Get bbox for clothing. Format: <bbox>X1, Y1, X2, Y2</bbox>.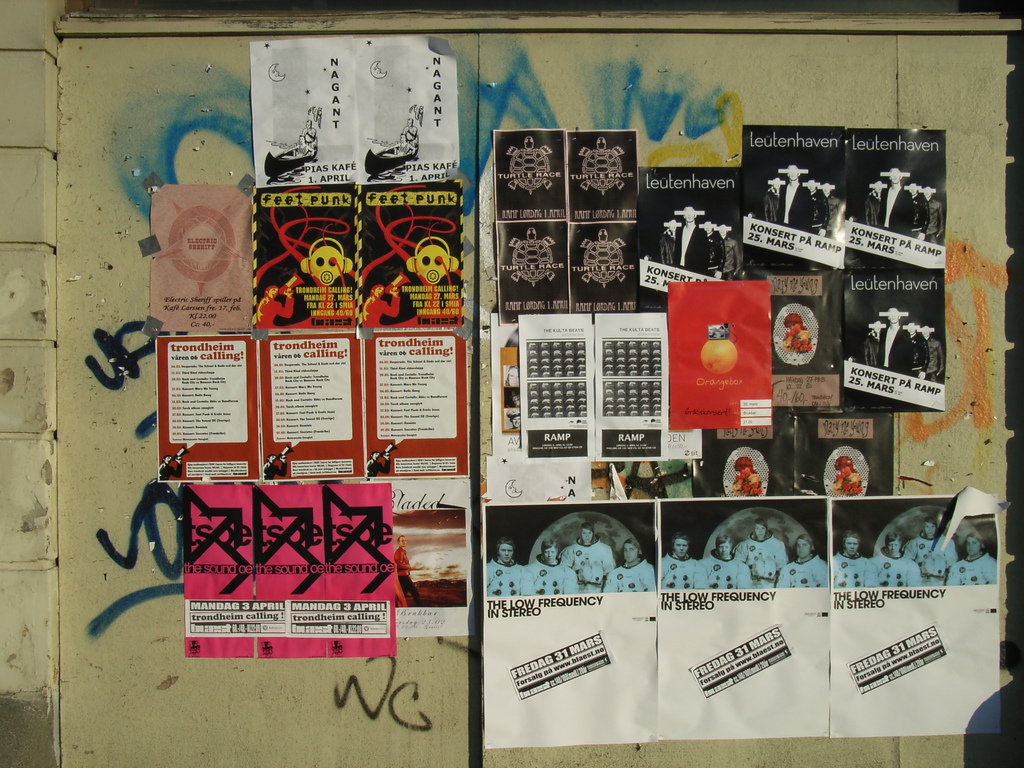
<bbox>526, 557, 580, 595</bbox>.
